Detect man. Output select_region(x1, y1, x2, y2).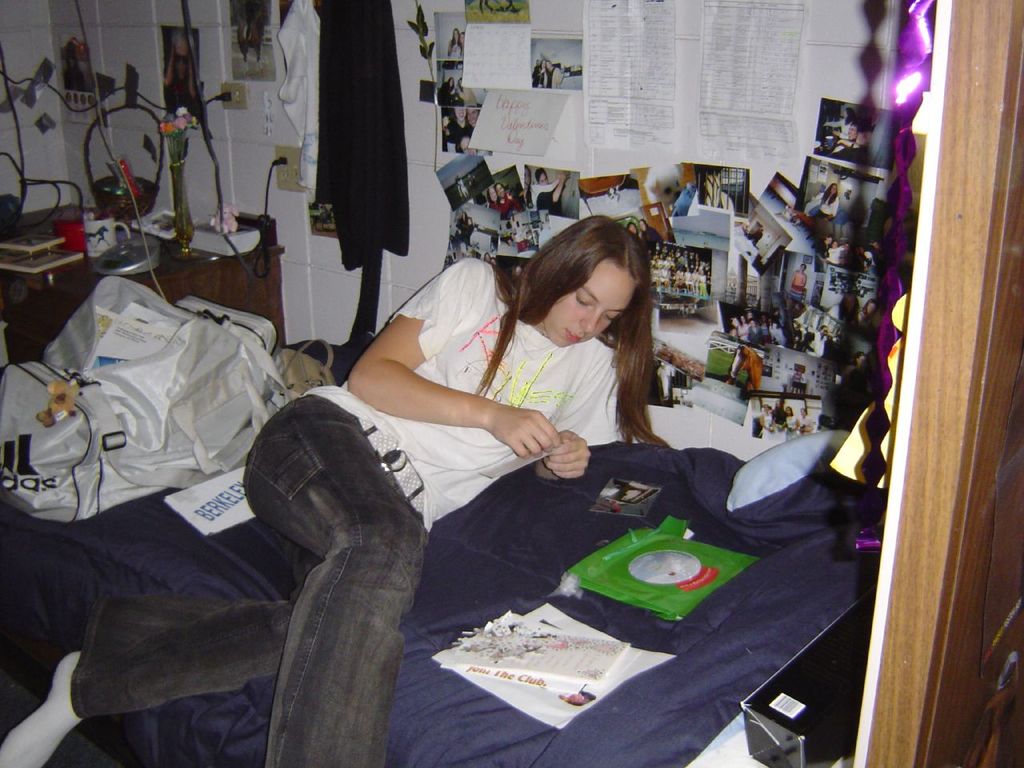
select_region(494, 182, 522, 225).
